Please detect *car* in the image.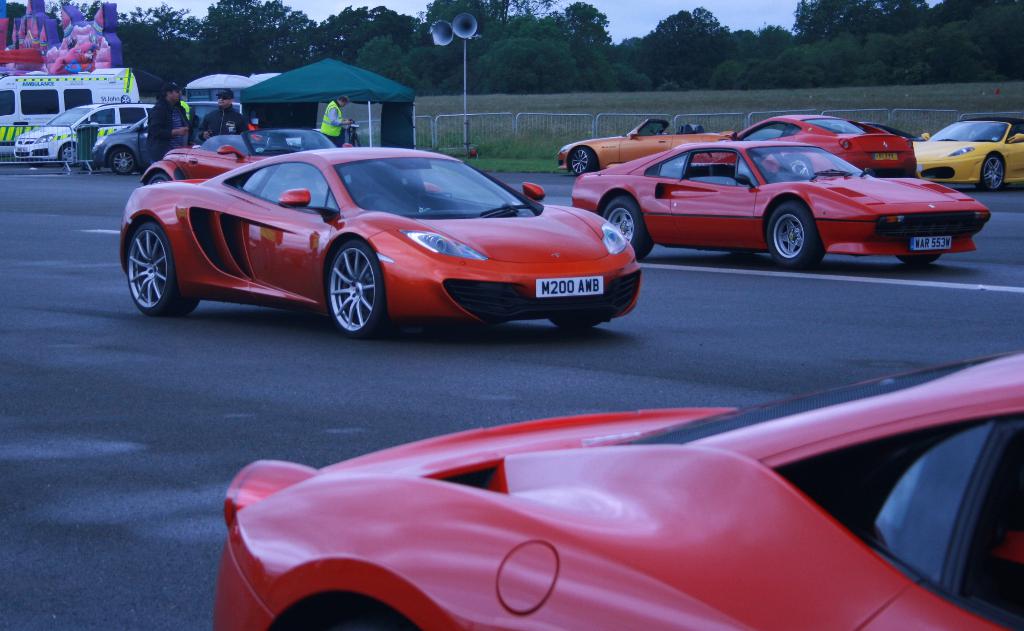
bbox=[94, 98, 243, 173].
